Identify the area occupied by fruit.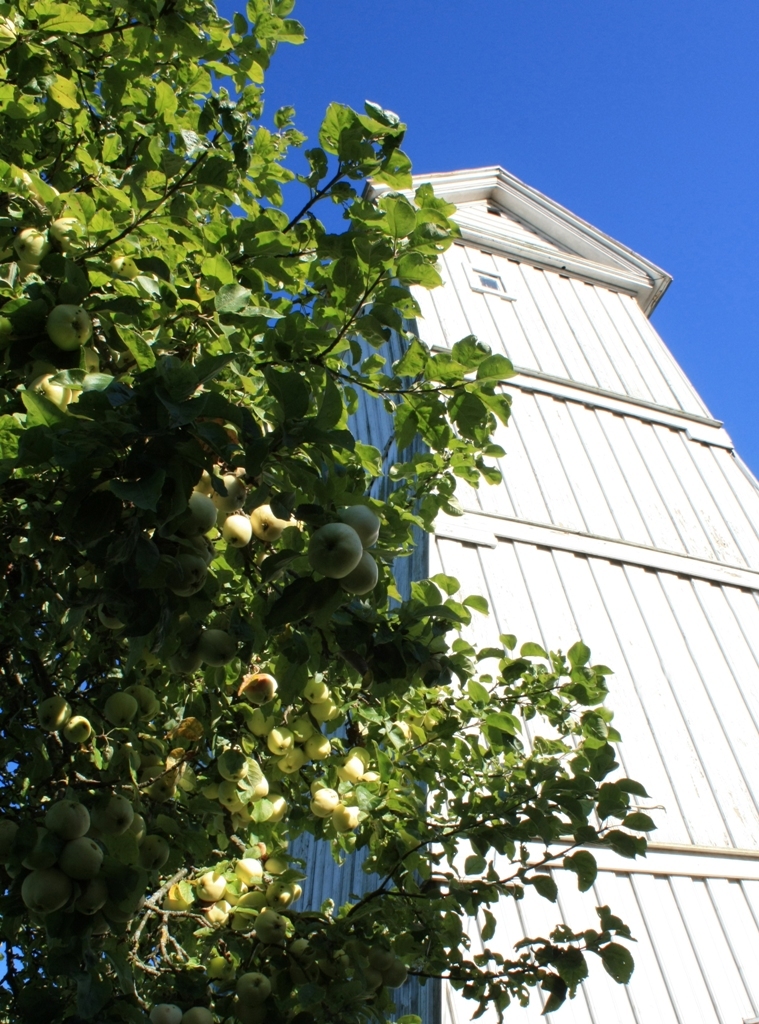
Area: [356, 770, 384, 782].
